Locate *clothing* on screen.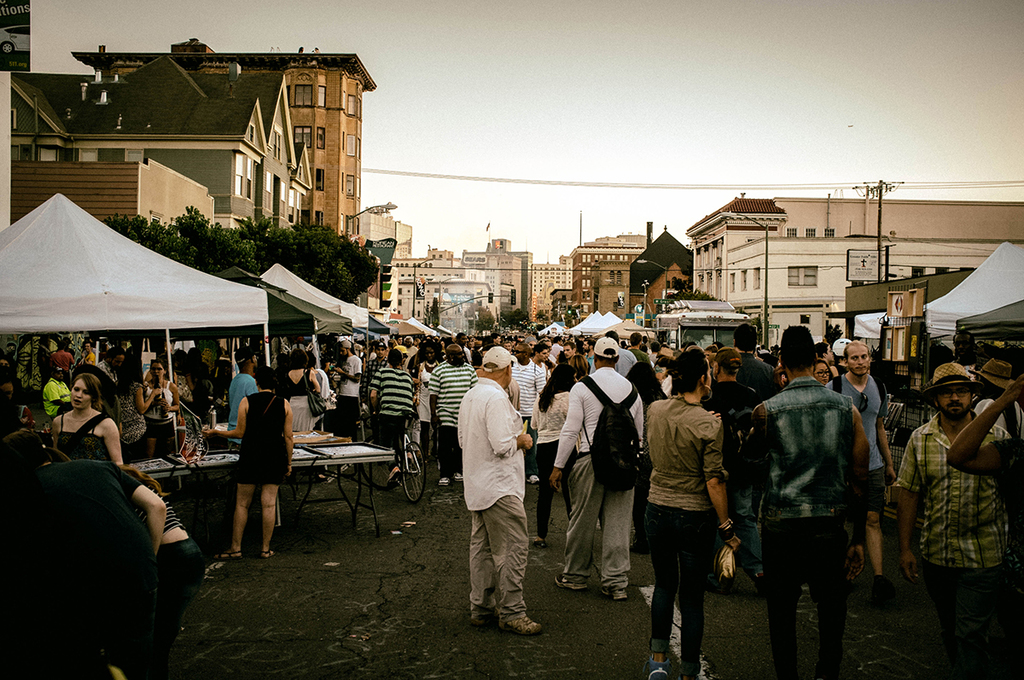
On screen at bbox=[502, 357, 552, 414].
